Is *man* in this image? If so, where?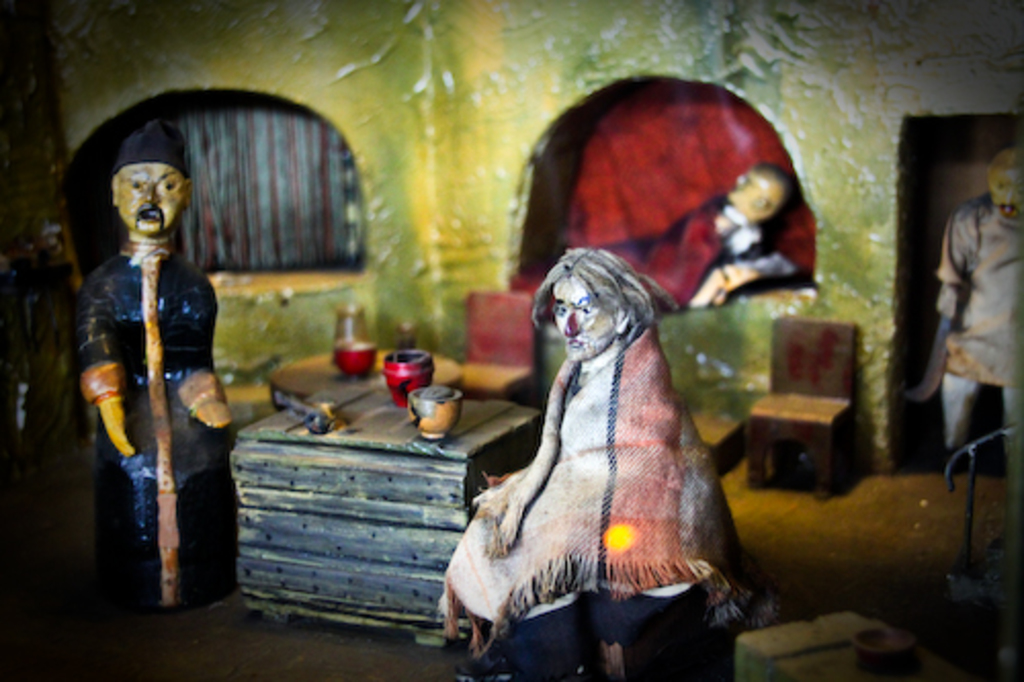
Yes, at bbox=[76, 121, 238, 600].
